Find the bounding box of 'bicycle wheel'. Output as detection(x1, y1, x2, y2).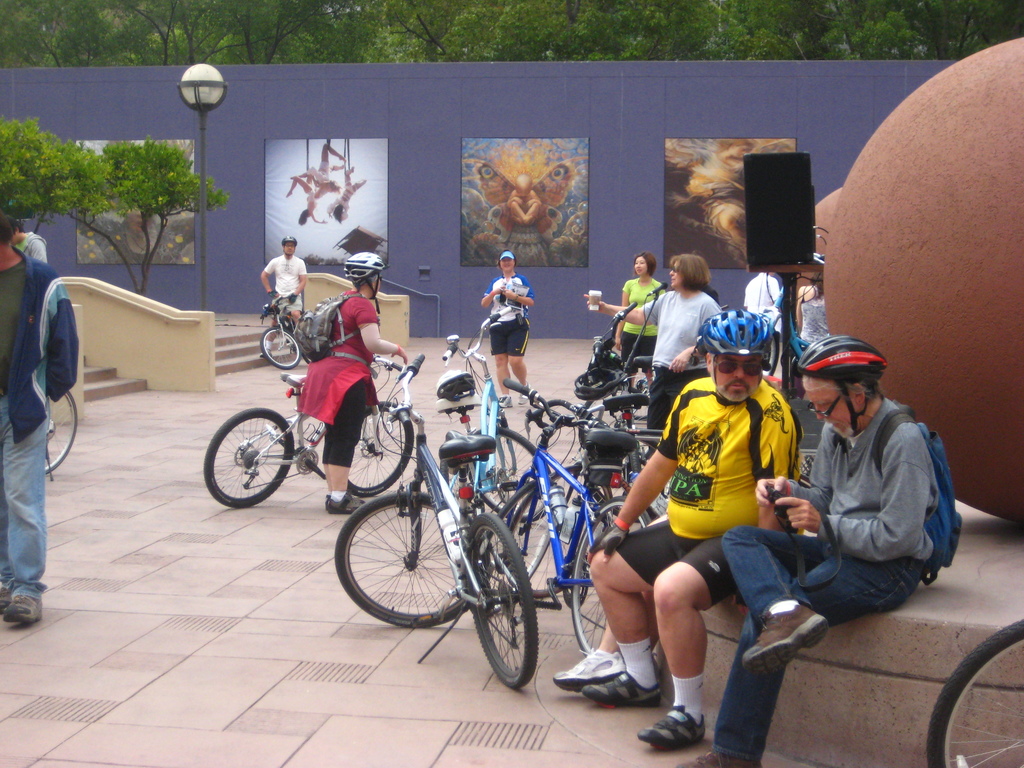
detection(44, 390, 79, 478).
